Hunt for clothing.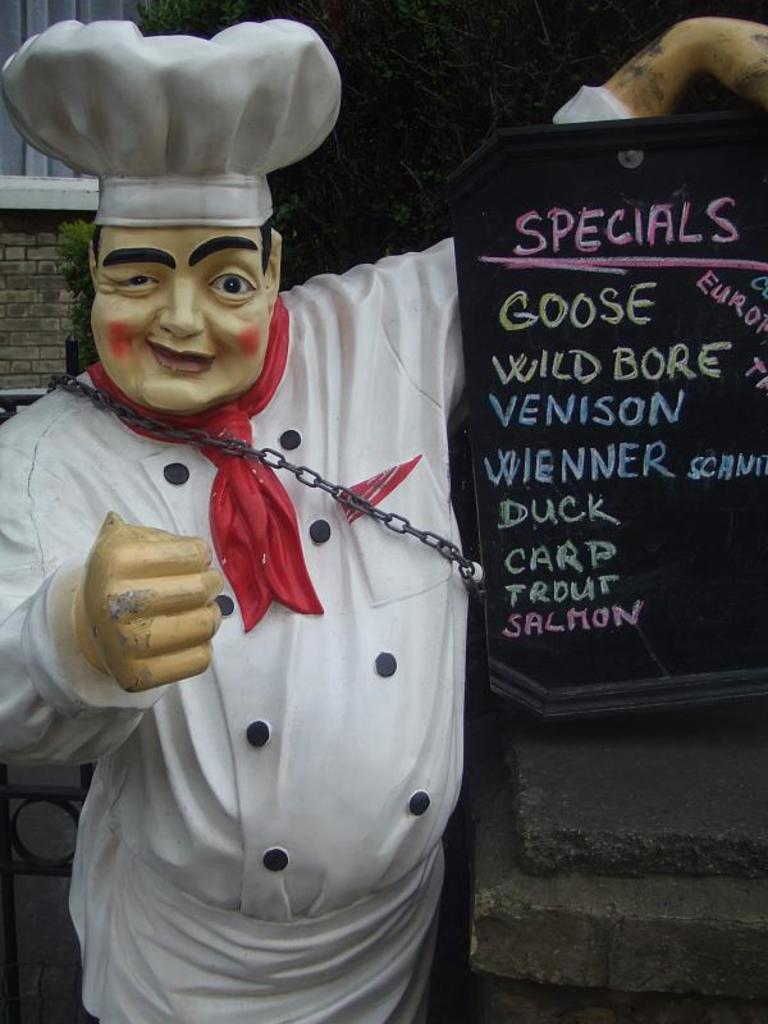
Hunted down at <region>45, 351, 498, 872</region>.
